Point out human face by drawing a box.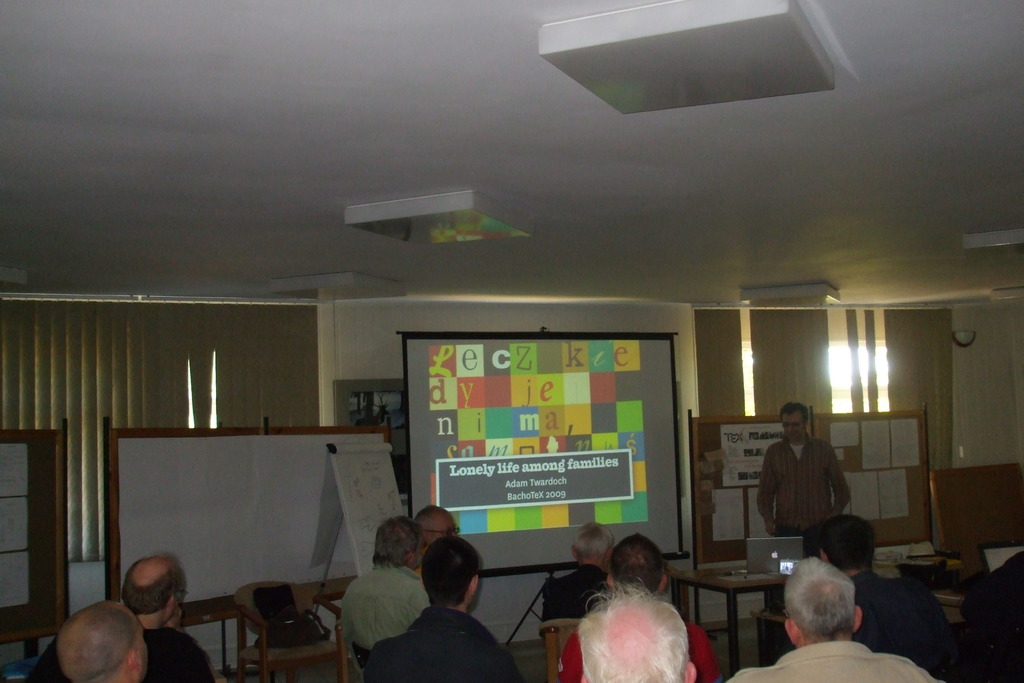
{"x1": 428, "y1": 510, "x2": 457, "y2": 546}.
